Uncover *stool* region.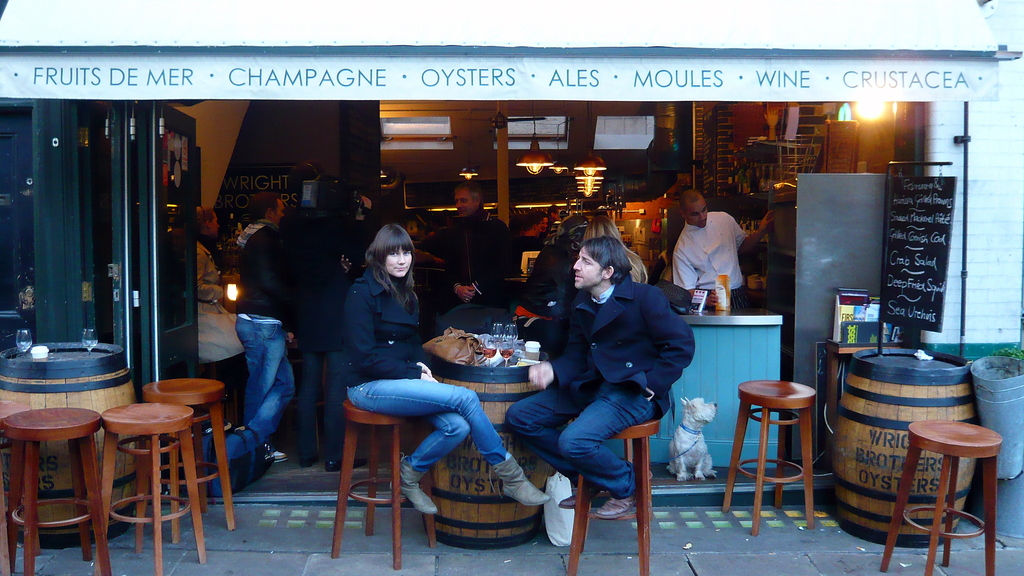
Uncovered: <region>717, 380, 816, 527</region>.
